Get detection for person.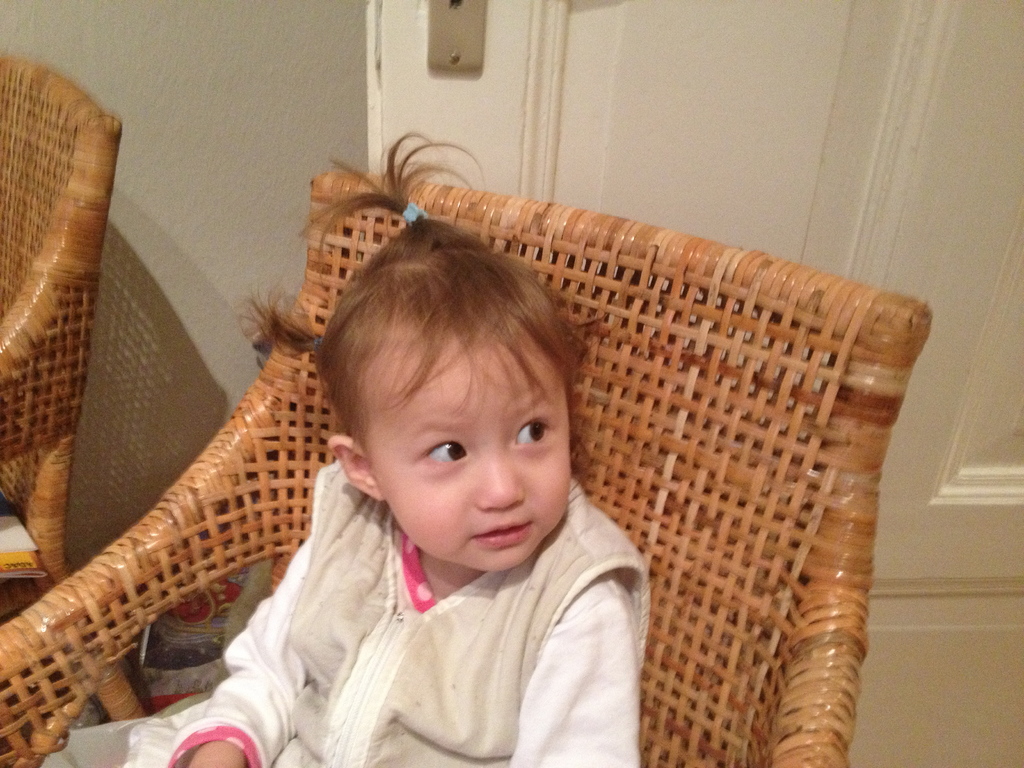
Detection: BBox(247, 214, 642, 756).
